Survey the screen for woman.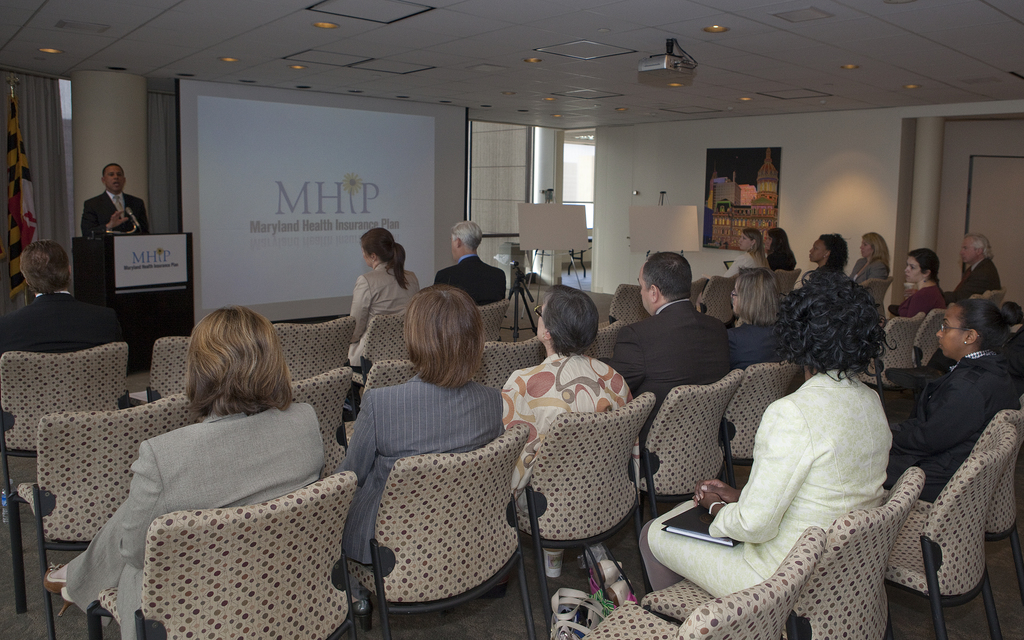
Survey found: (641, 270, 894, 593).
